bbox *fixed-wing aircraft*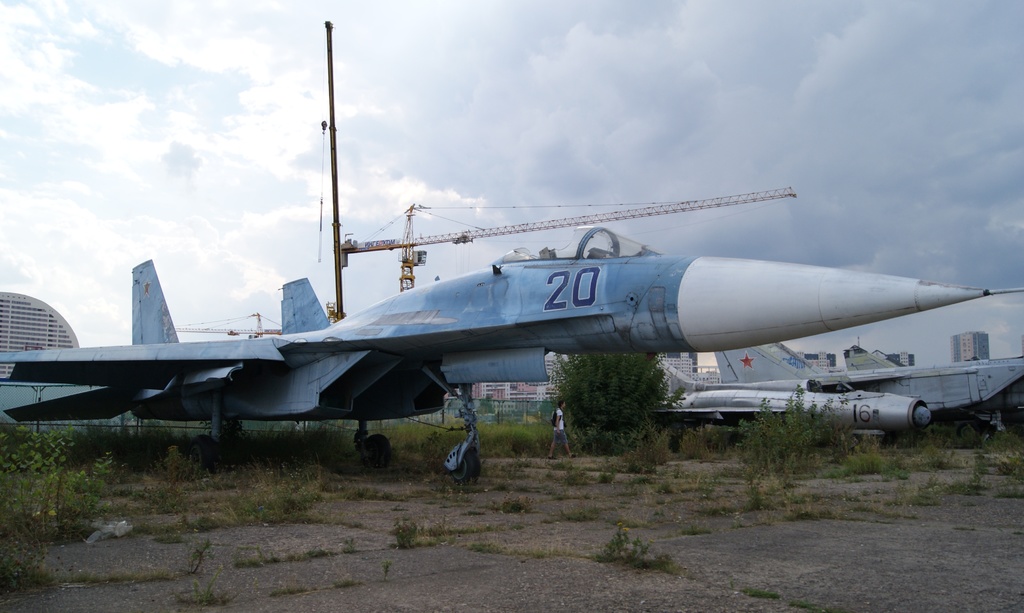
<bbox>762, 341, 1023, 442</bbox>
